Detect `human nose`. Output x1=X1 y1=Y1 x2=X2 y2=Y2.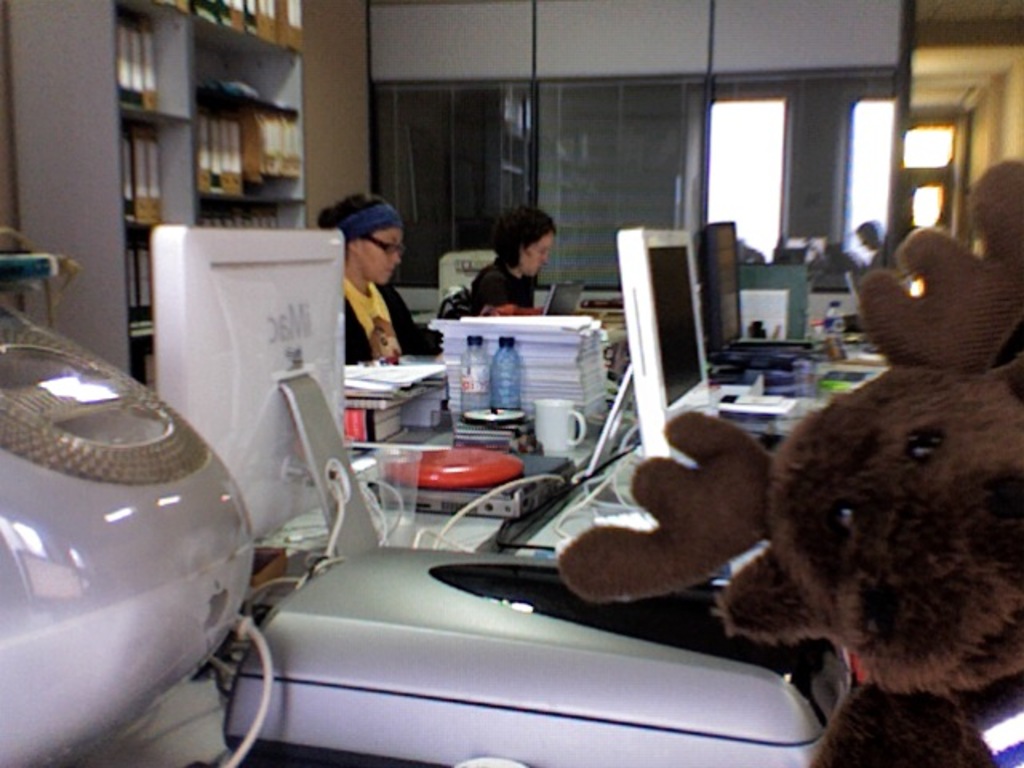
x1=539 y1=253 x2=554 y2=262.
